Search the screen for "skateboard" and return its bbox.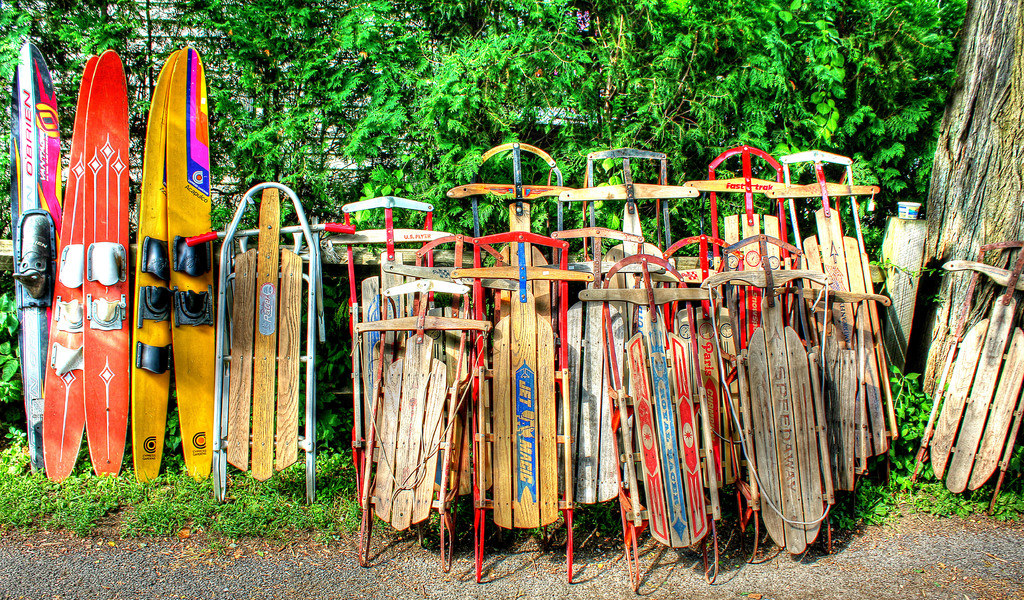
Found: (39,35,138,493).
